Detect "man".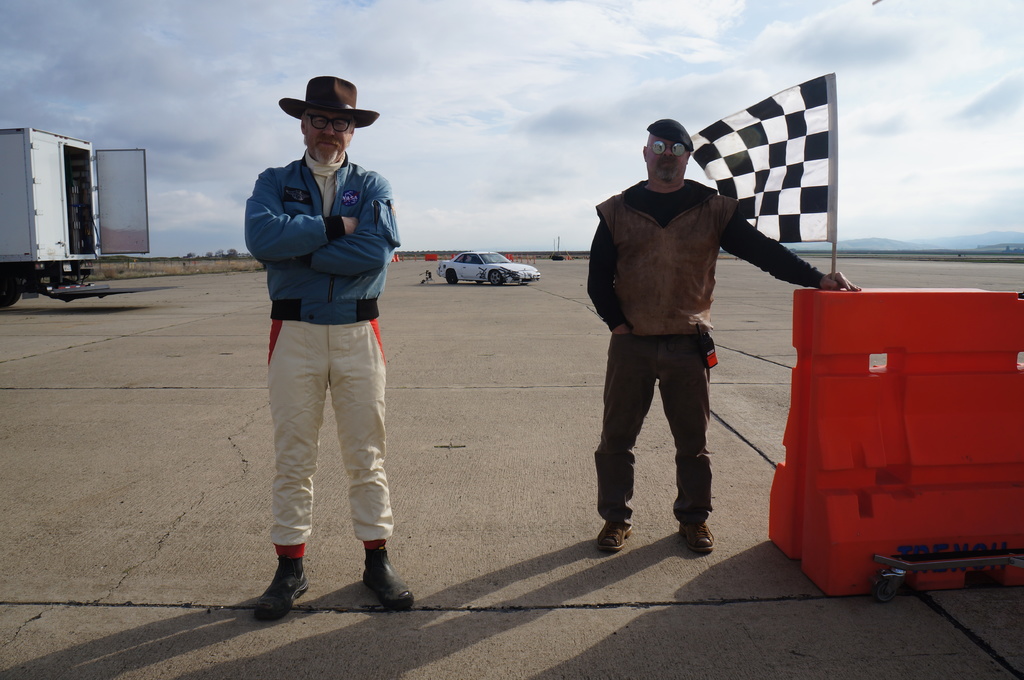
Detected at rect(582, 116, 856, 562).
